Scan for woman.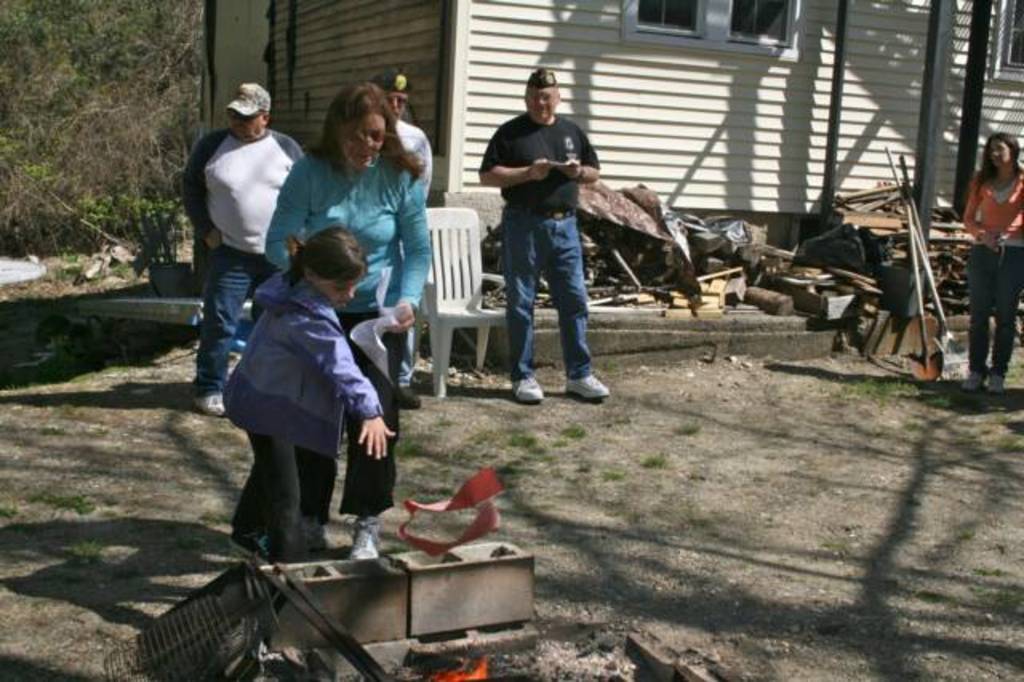
Scan result: 960:136:1022:394.
